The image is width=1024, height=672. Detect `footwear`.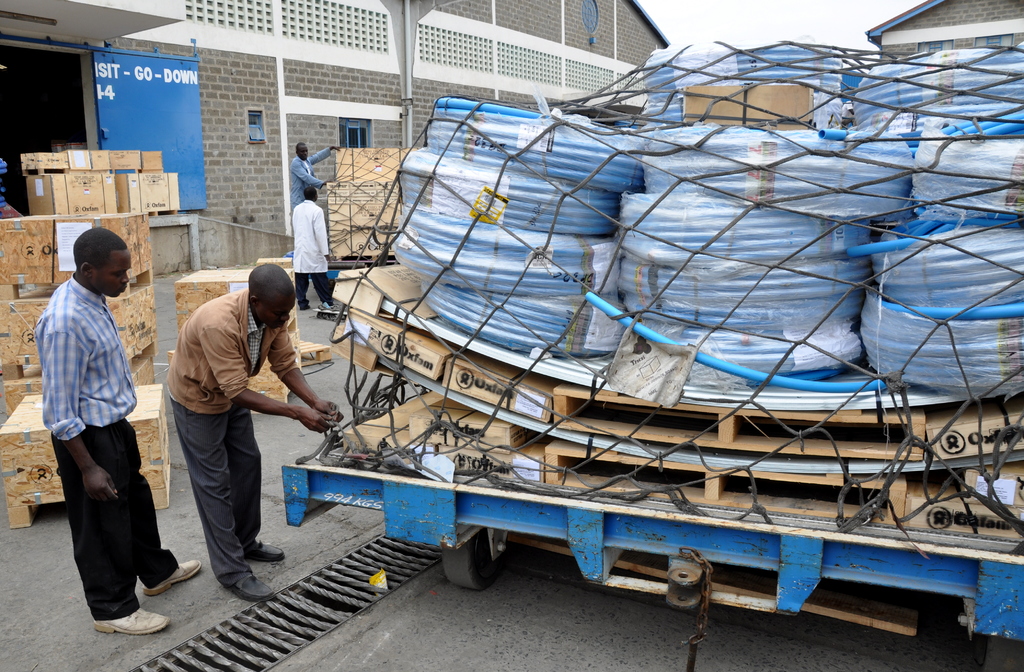
Detection: bbox(87, 603, 167, 635).
